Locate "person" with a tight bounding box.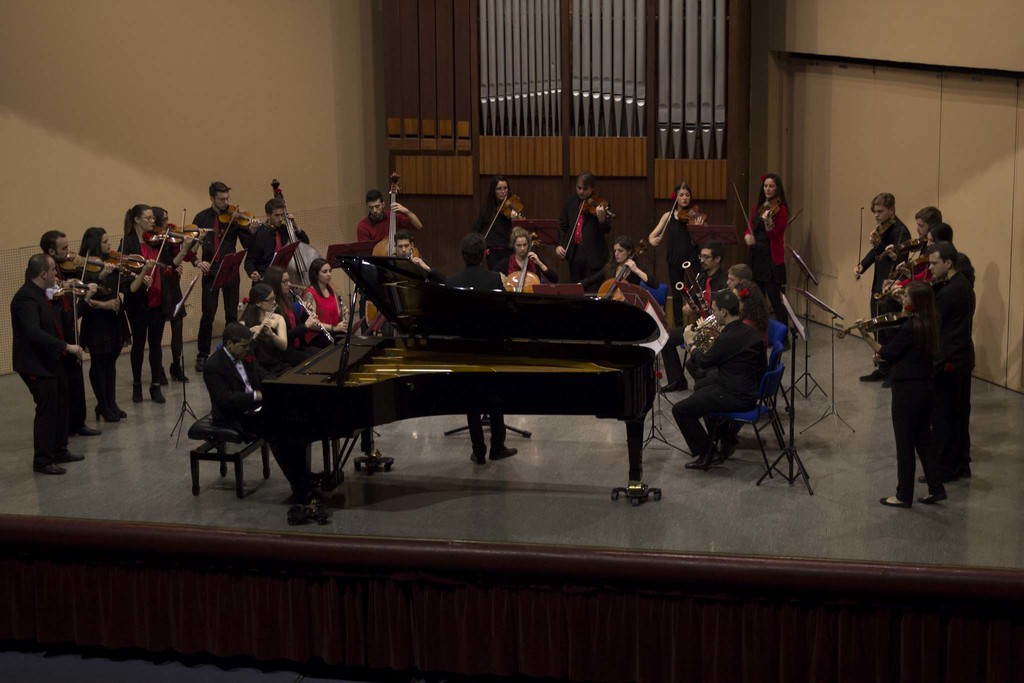
Rect(505, 229, 560, 290).
